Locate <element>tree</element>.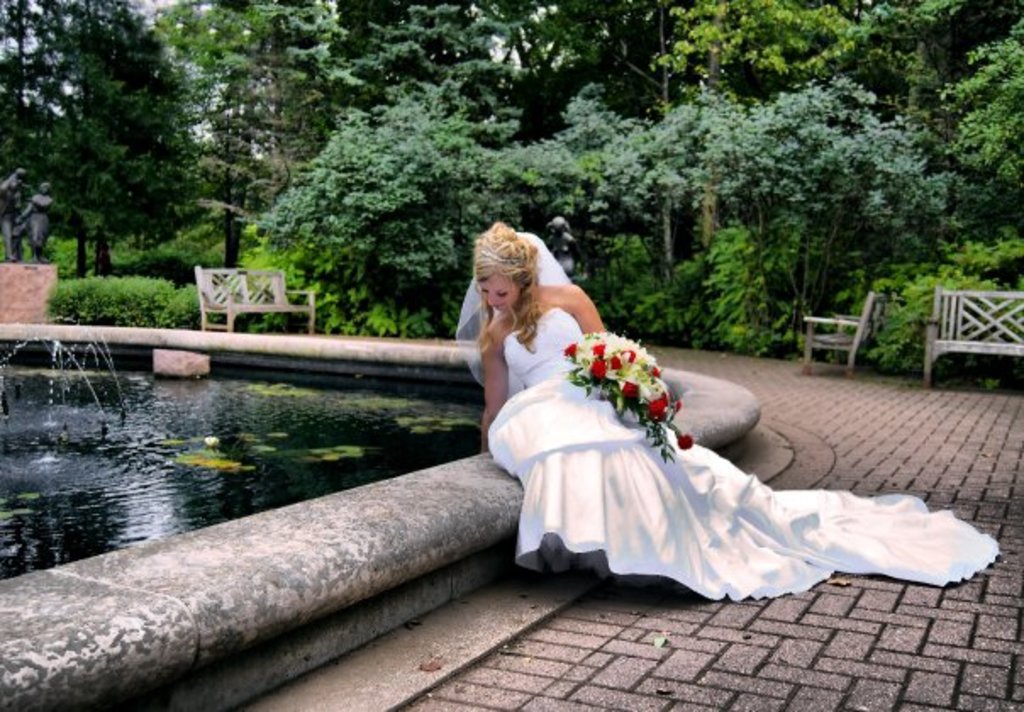
Bounding box: BBox(20, 8, 220, 297).
